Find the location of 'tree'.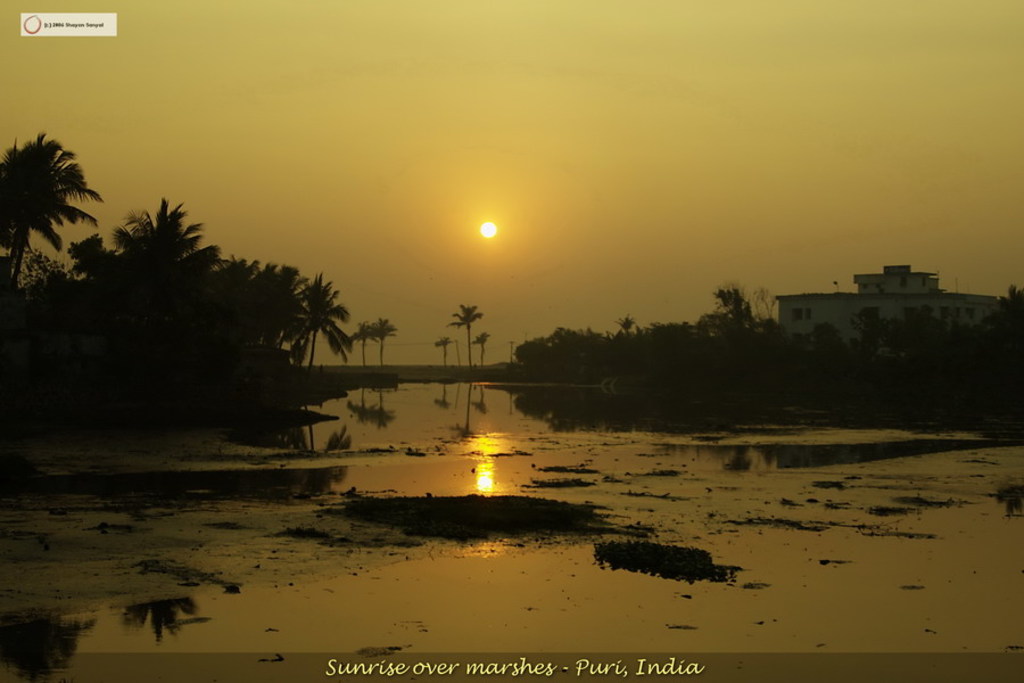
Location: <box>513,274,1023,437</box>.
